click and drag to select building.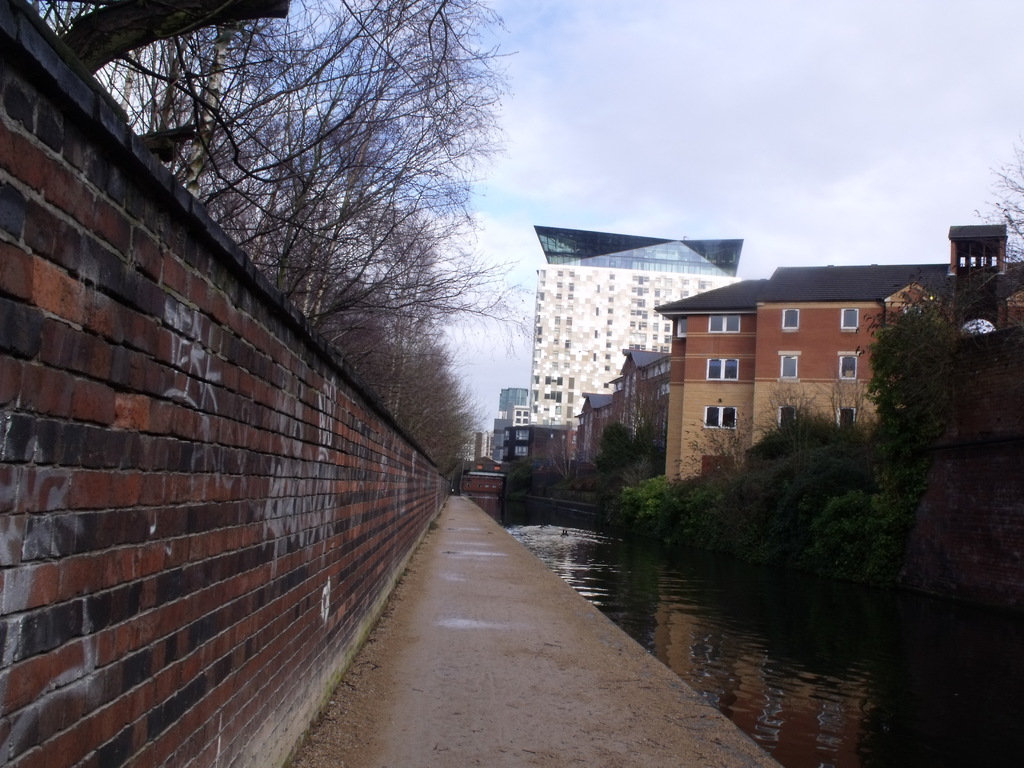
Selection: (left=569, top=346, right=673, bottom=468).
